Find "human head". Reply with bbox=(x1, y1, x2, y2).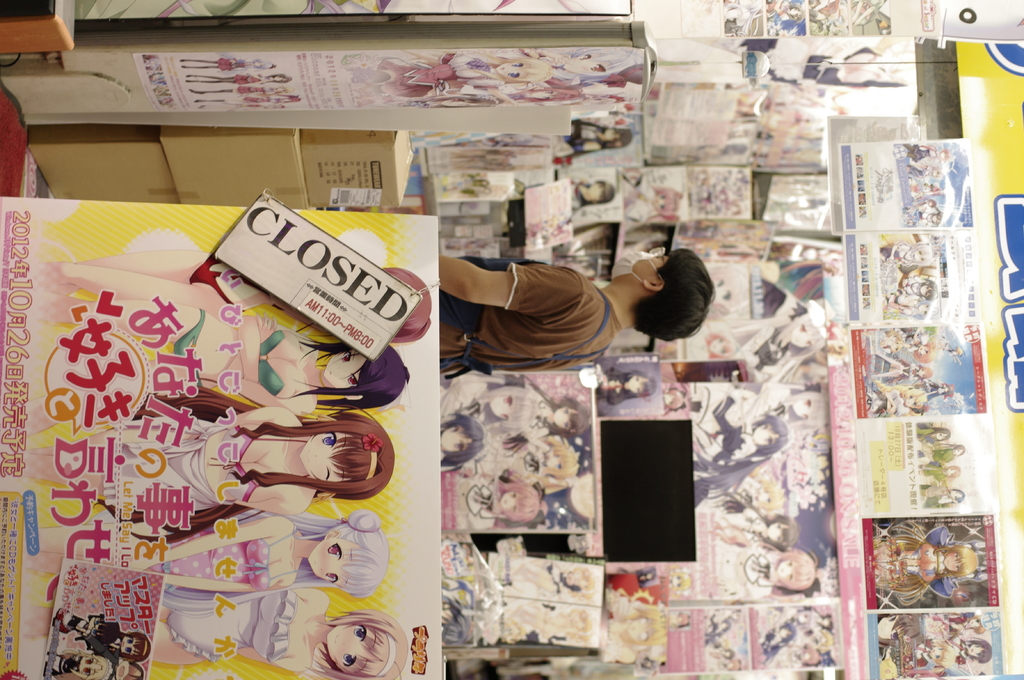
bbox=(621, 607, 665, 649).
